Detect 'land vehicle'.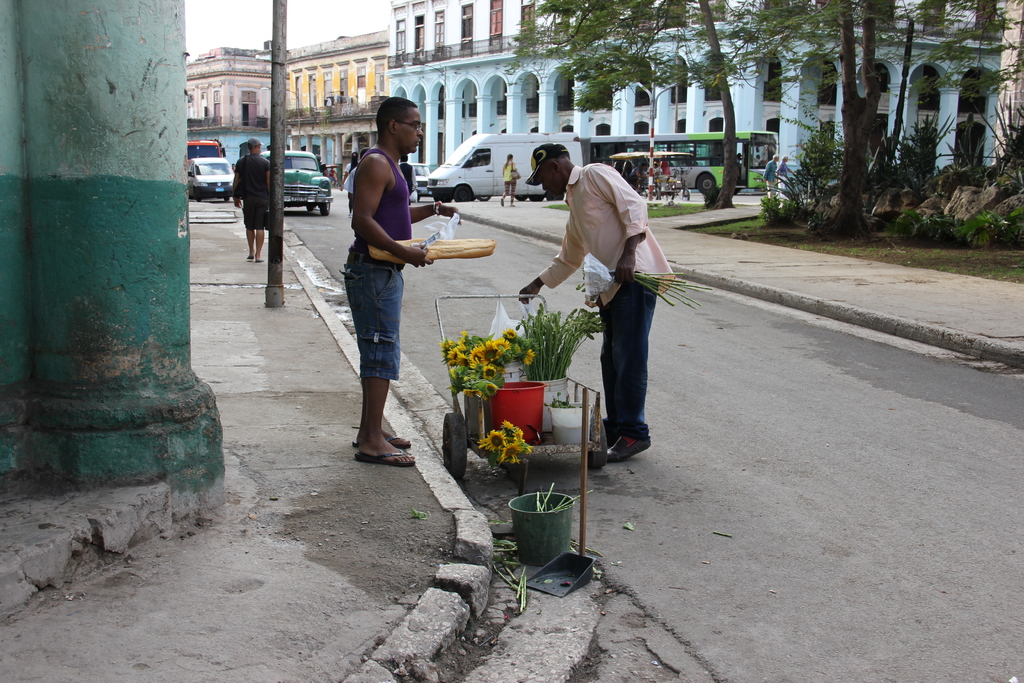
Detected at Rect(580, 129, 777, 193).
